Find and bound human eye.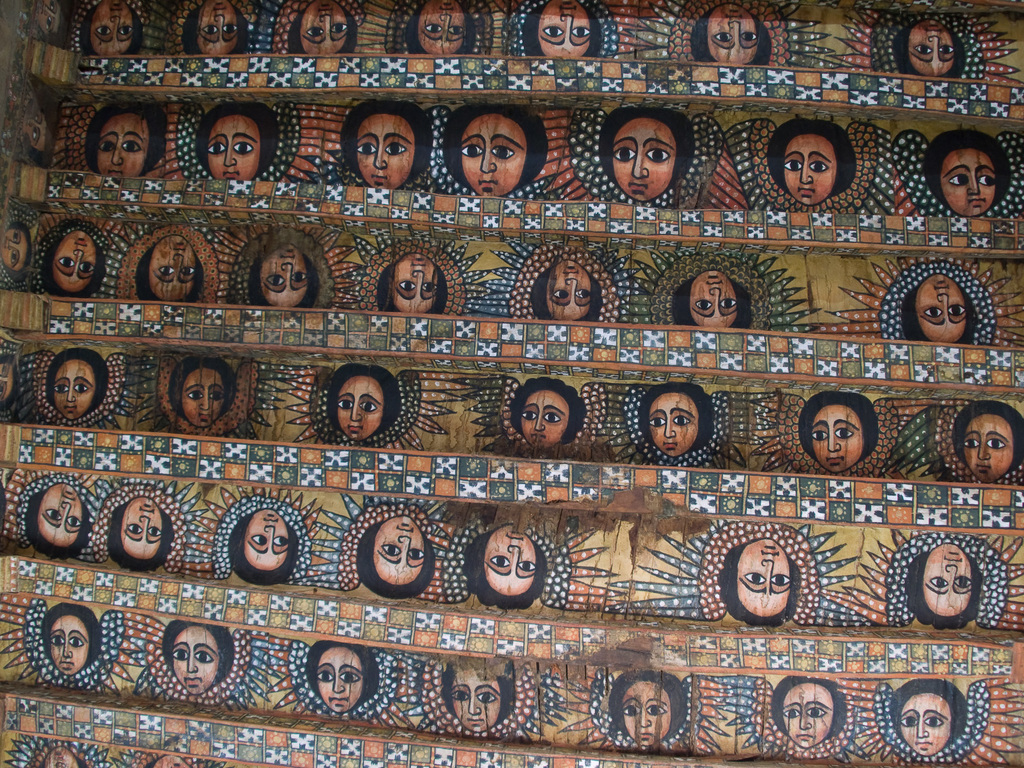
Bound: x1=671, y1=415, x2=691, y2=427.
